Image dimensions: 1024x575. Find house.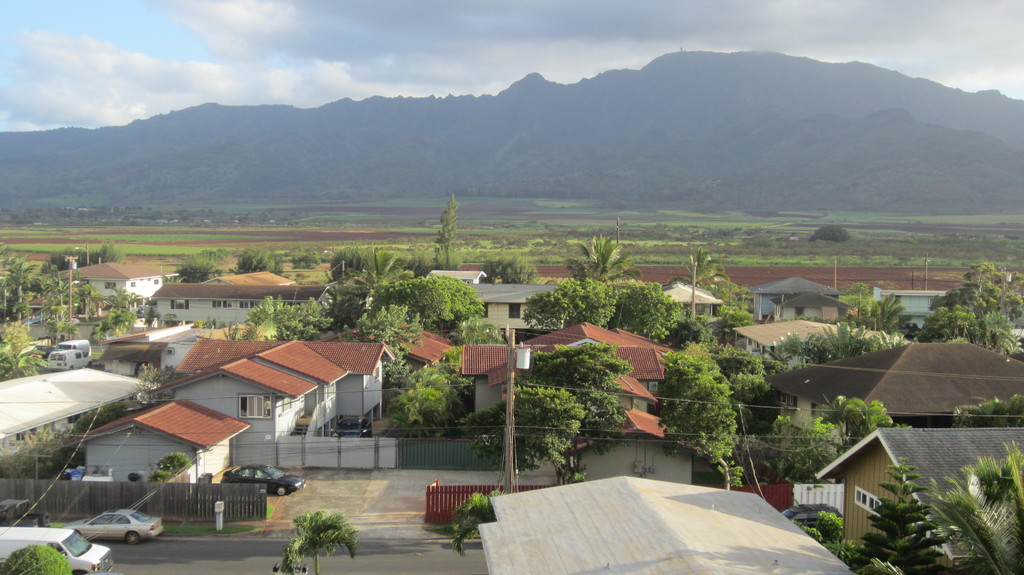
Rect(314, 342, 387, 417).
